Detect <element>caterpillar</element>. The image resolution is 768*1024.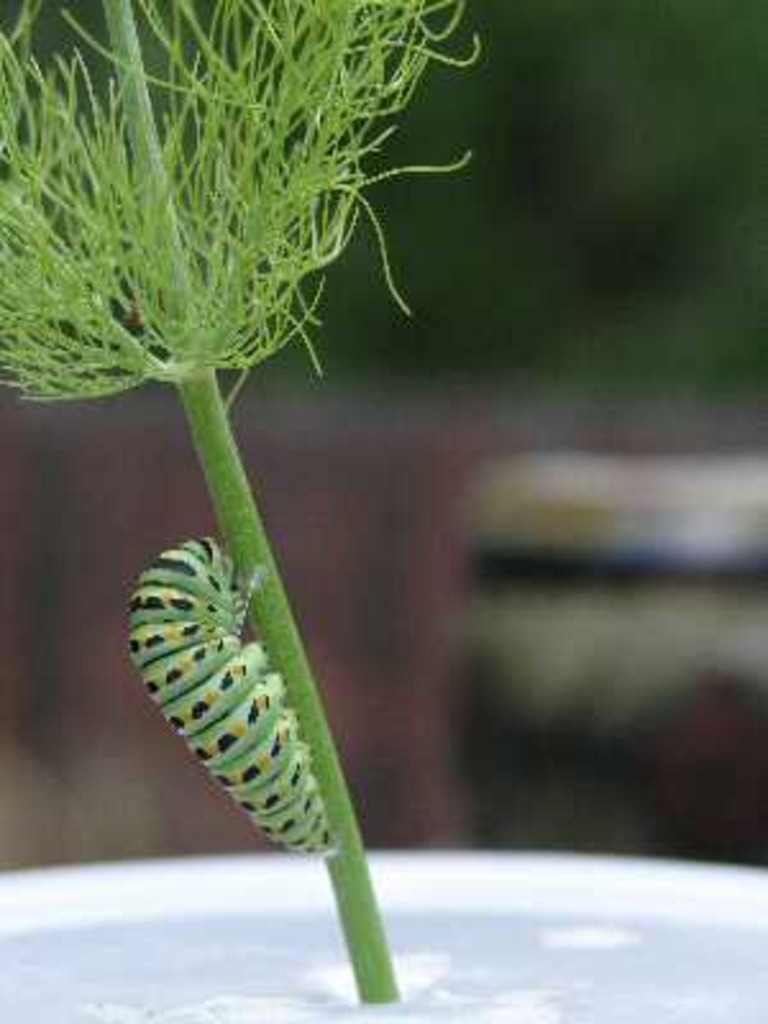
123/532/335/855.
